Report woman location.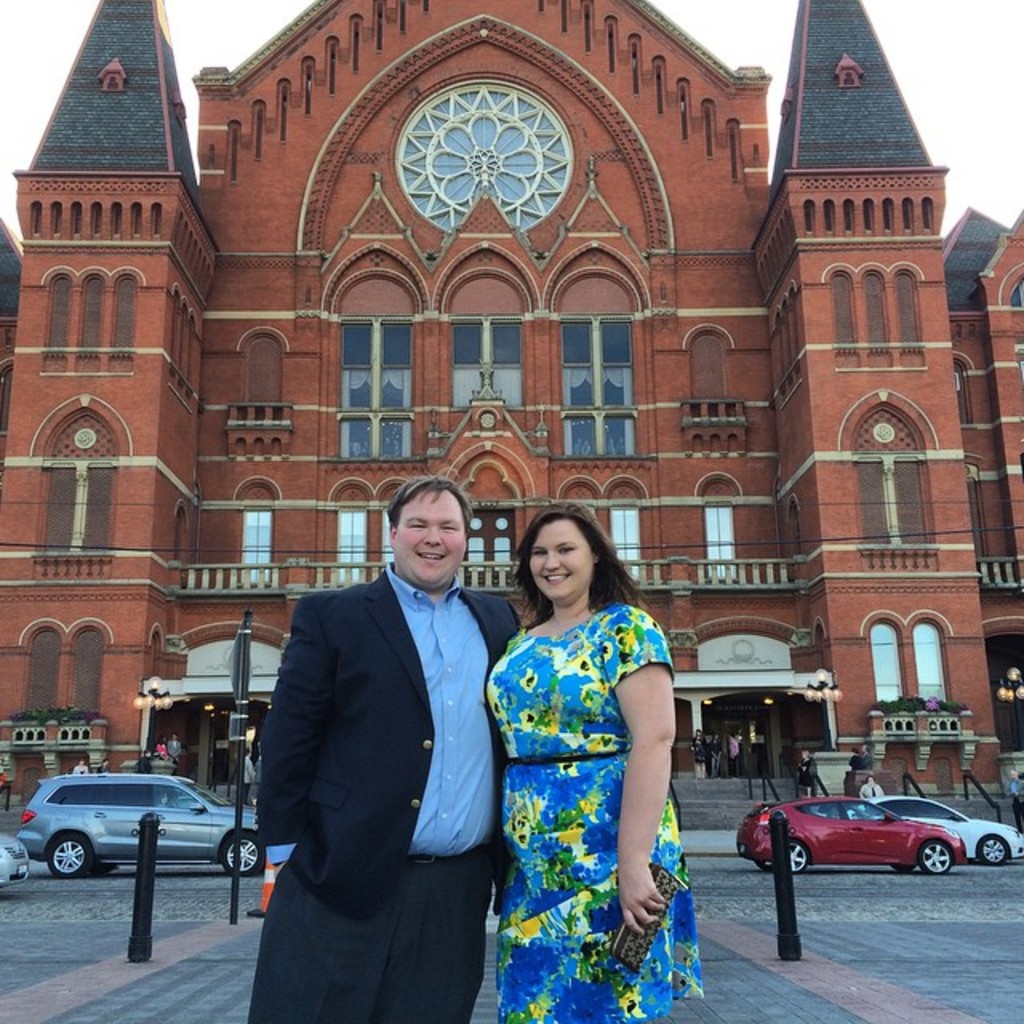
Report: 792, 749, 818, 797.
